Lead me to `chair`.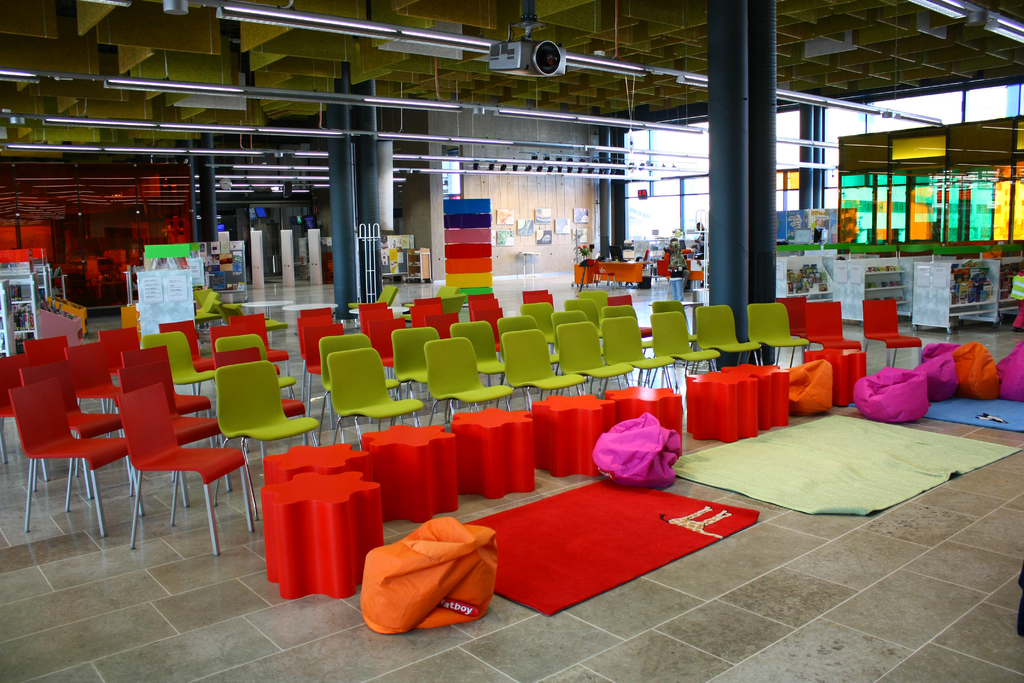
Lead to [452, 317, 509, 407].
